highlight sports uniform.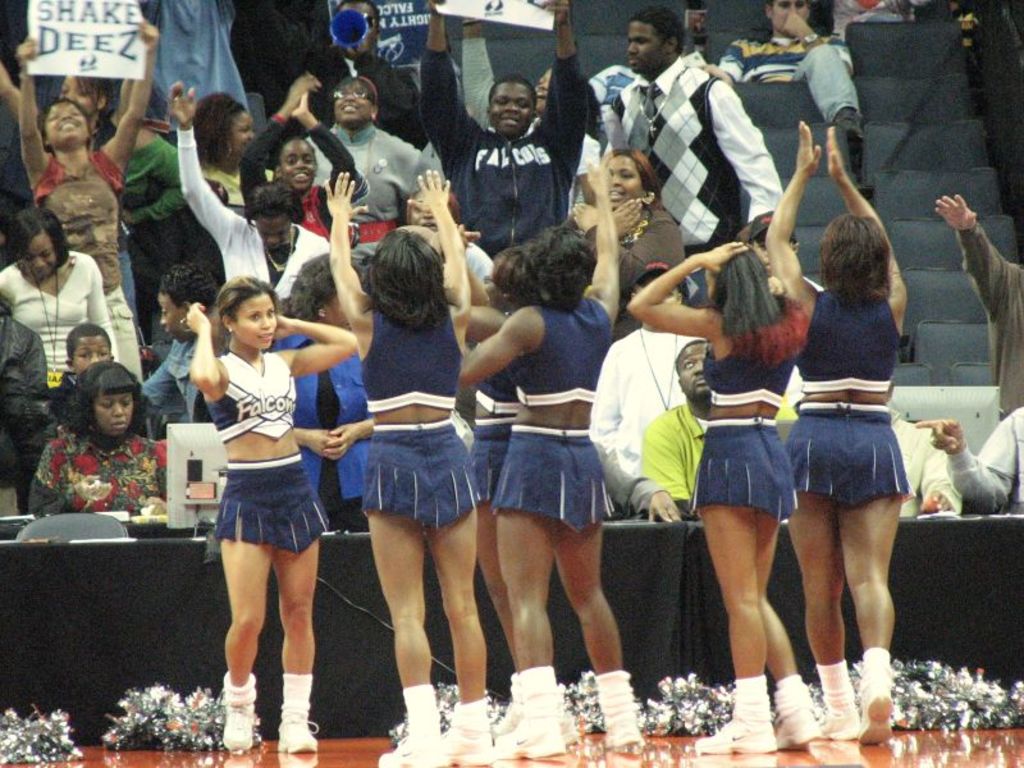
Highlighted region: region(361, 310, 493, 767).
